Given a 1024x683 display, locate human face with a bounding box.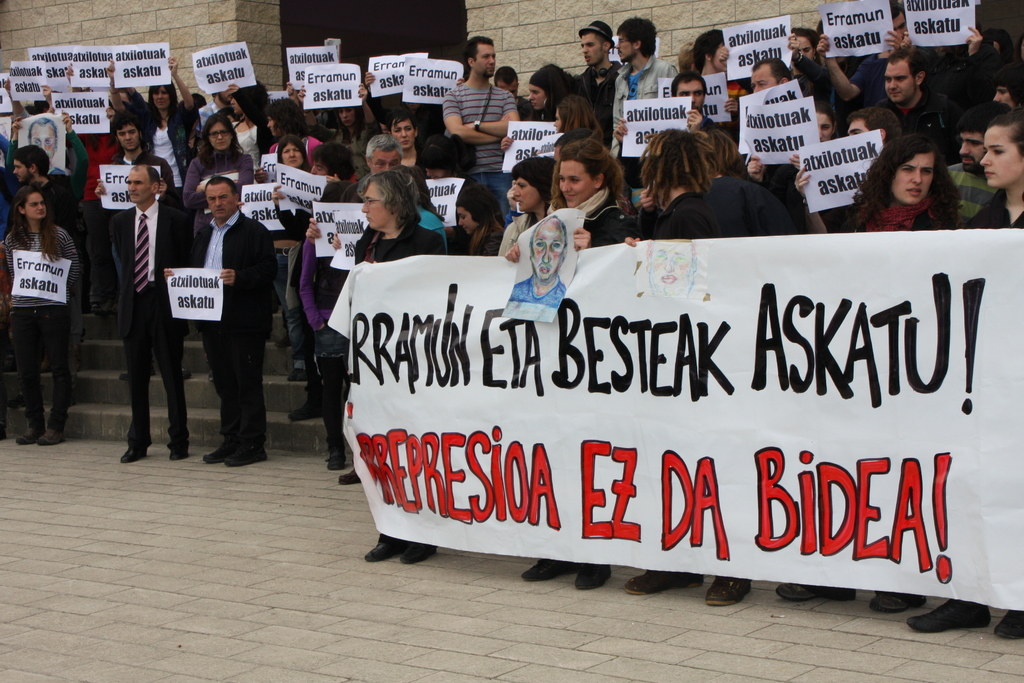
Located: Rect(232, 99, 243, 118).
